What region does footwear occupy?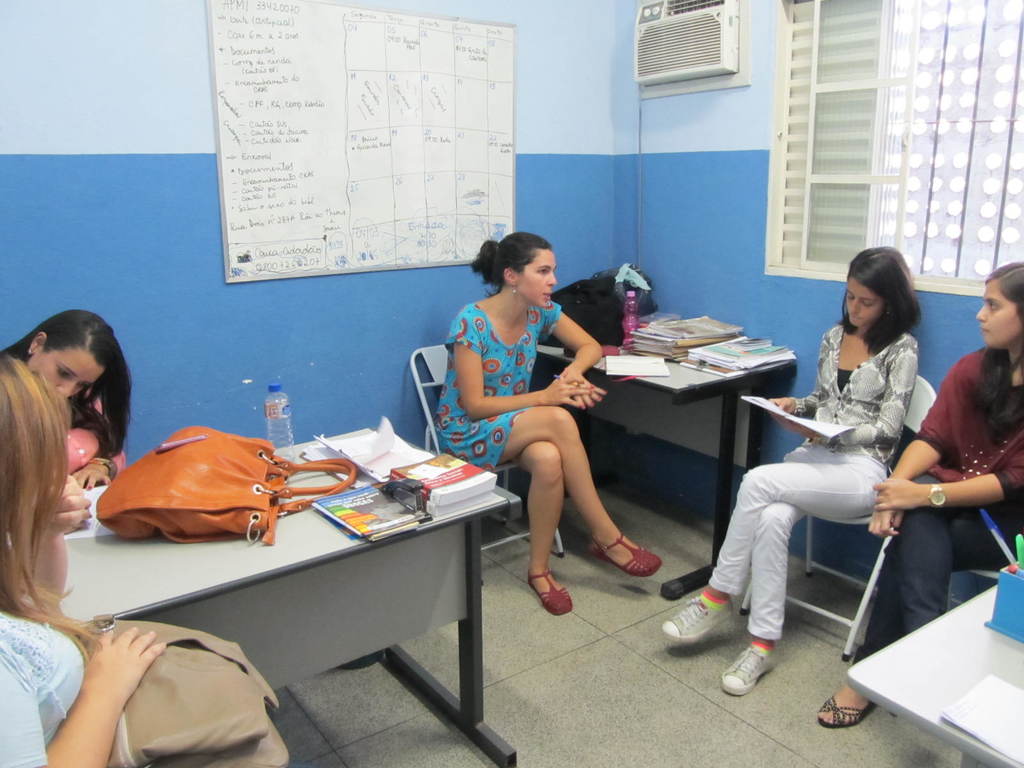
pyautogui.locateOnScreen(527, 574, 573, 612).
